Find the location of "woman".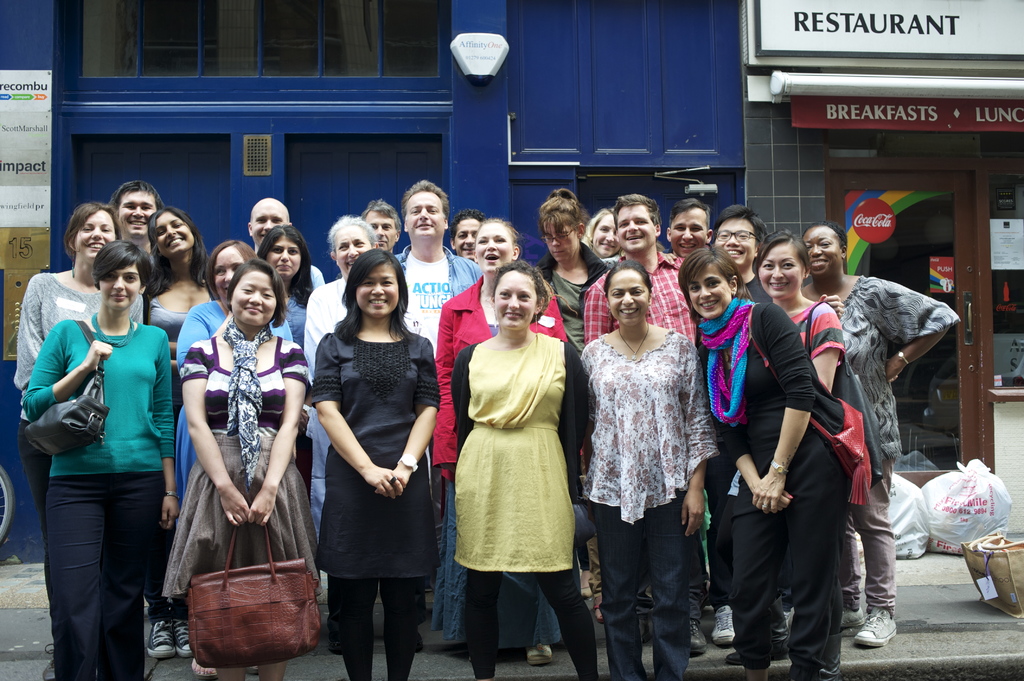
Location: box(19, 240, 175, 680).
